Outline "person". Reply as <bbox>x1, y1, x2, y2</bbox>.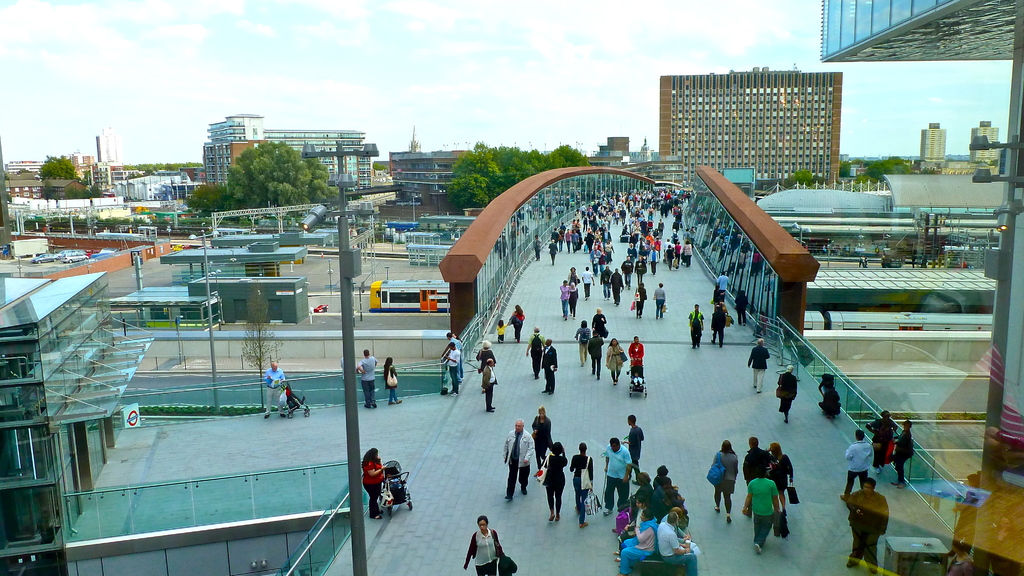
<bbox>712, 444, 742, 522</bbox>.
